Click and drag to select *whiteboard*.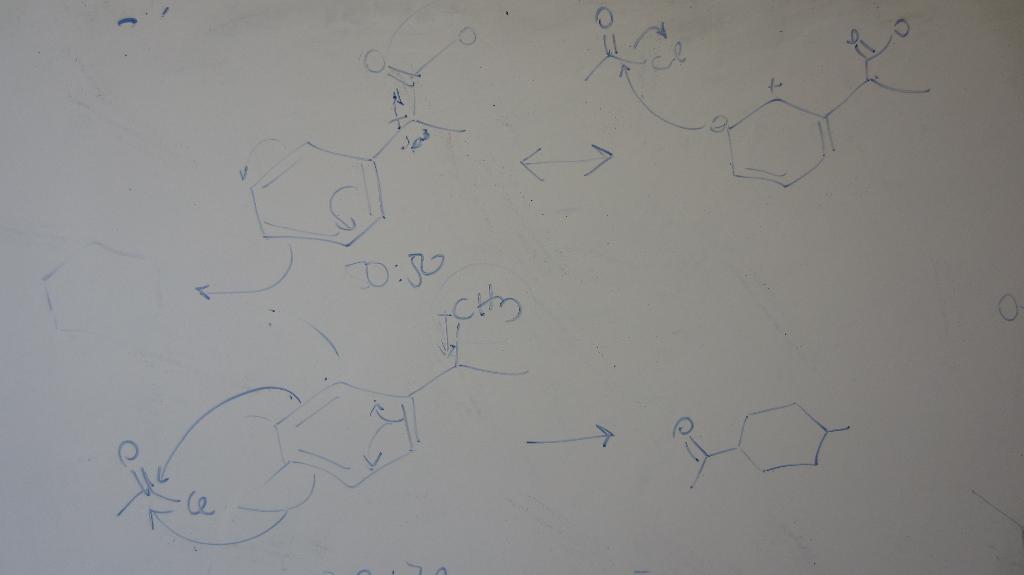
Selection: (0,0,1023,574).
